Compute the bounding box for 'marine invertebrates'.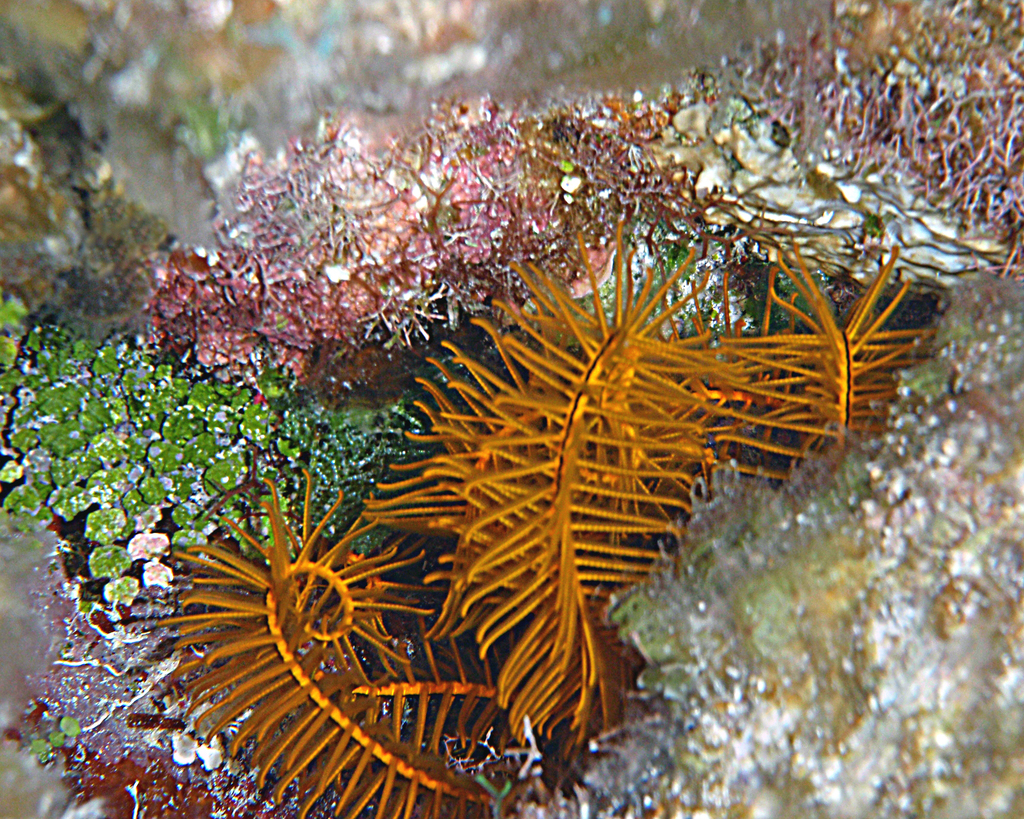
l=356, t=239, r=762, b=788.
